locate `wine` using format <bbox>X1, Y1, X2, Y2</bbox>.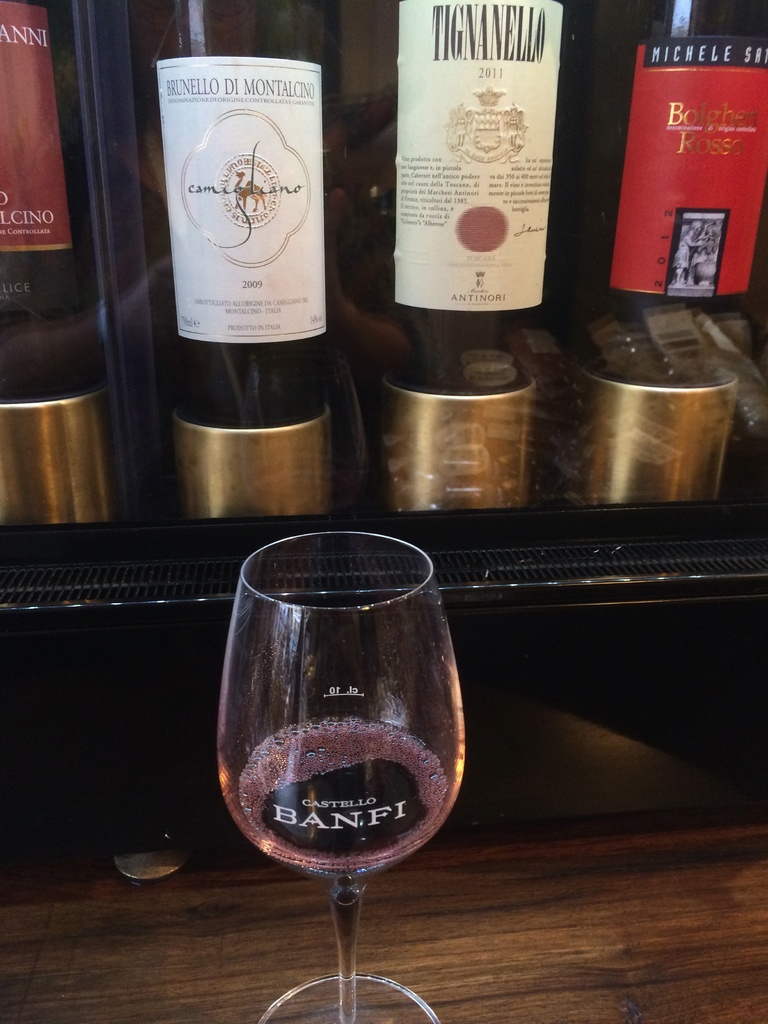
<bbox>0, 0, 110, 417</bbox>.
